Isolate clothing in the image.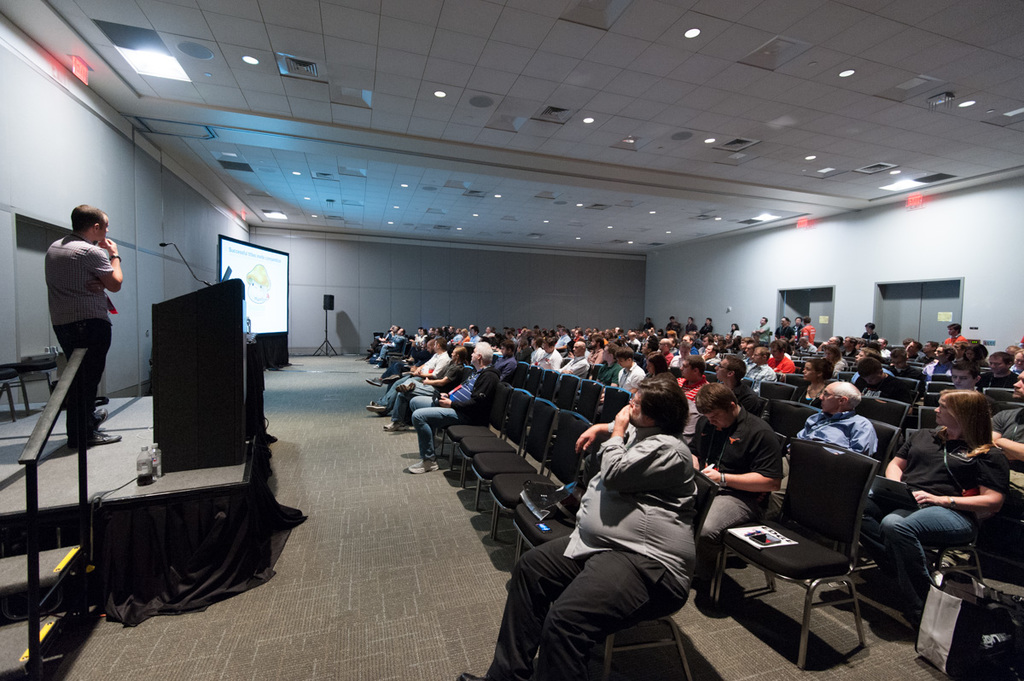
Isolated region: region(864, 427, 1008, 613).
